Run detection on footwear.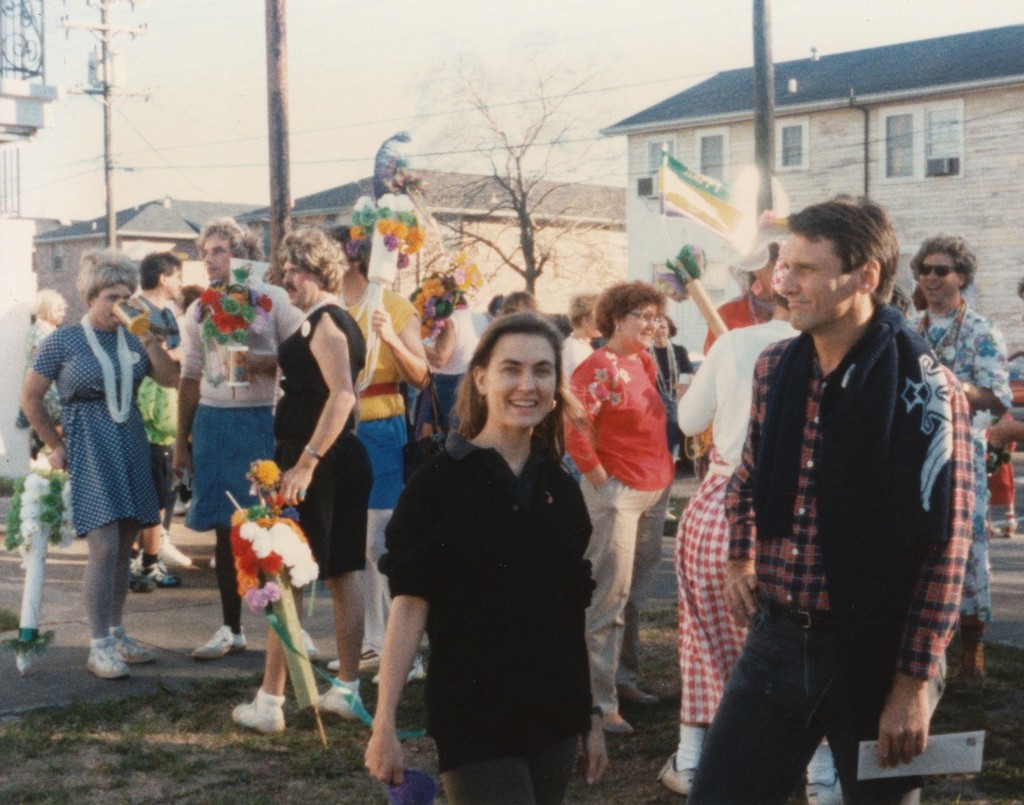
Result: detection(297, 627, 323, 663).
